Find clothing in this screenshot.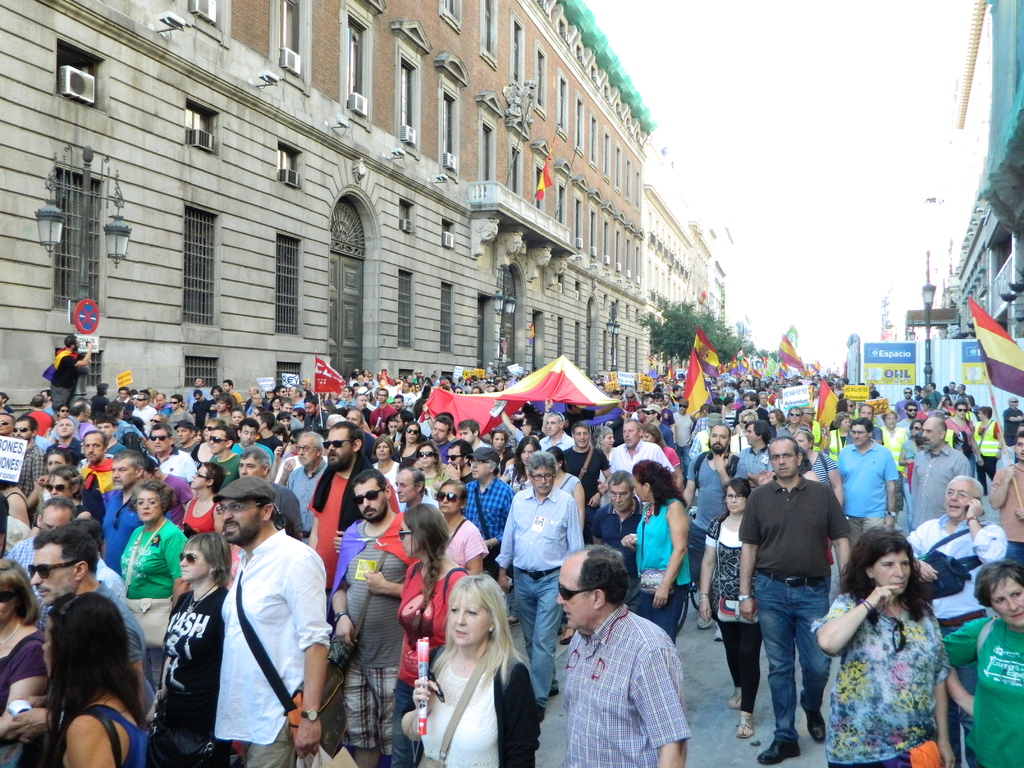
The bounding box for clothing is <bbox>148, 583, 234, 767</bbox>.
